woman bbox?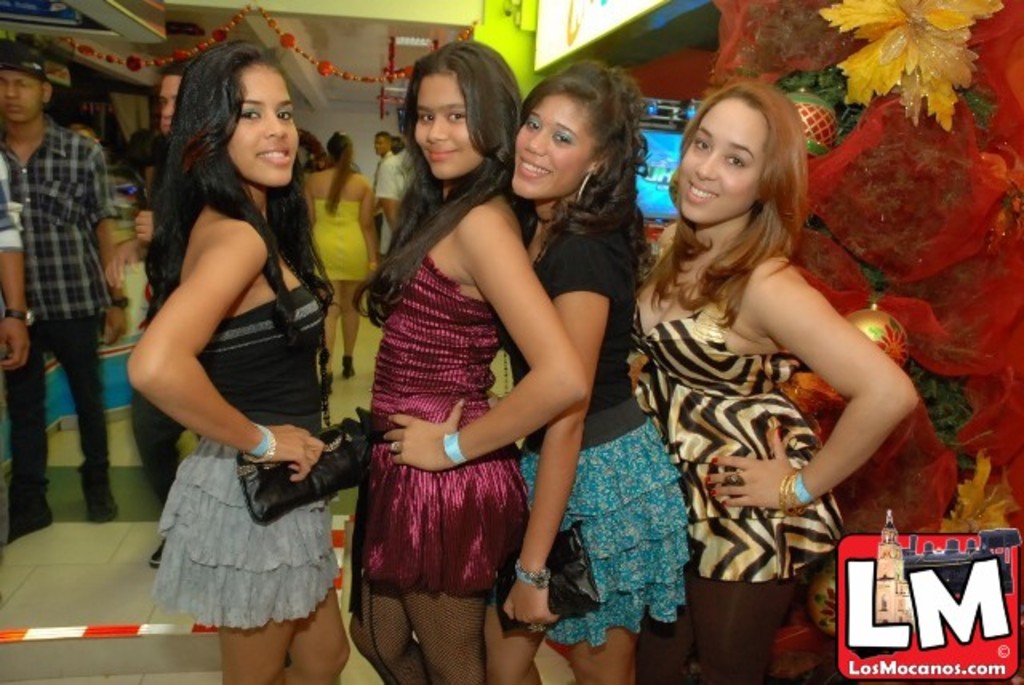
[302,131,379,397]
